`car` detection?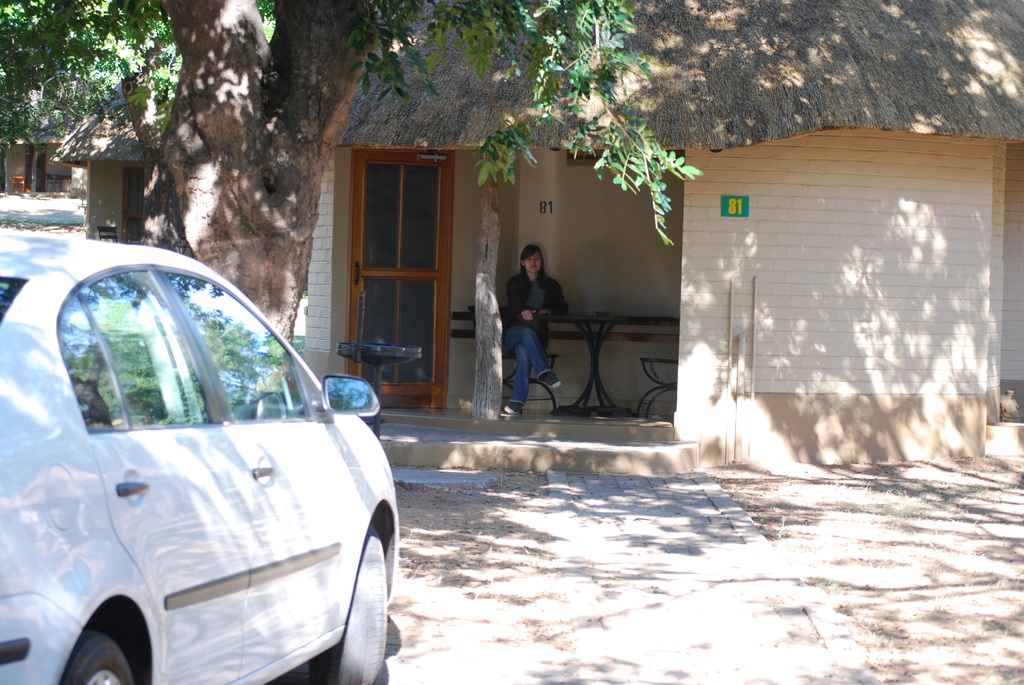
rect(0, 231, 399, 684)
